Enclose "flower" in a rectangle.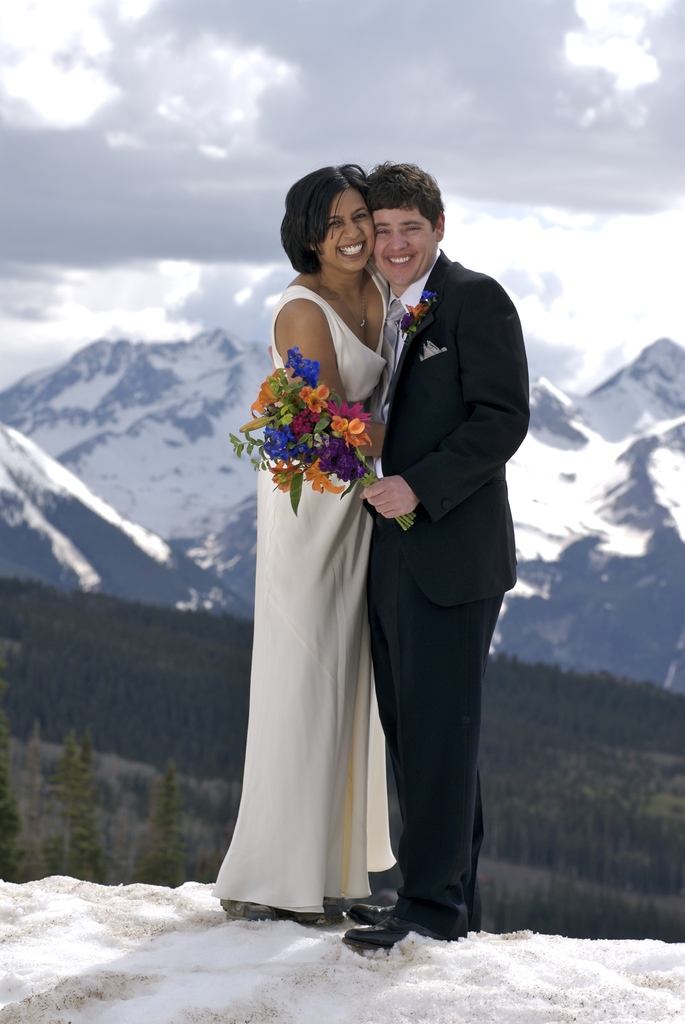
box(405, 299, 428, 318).
